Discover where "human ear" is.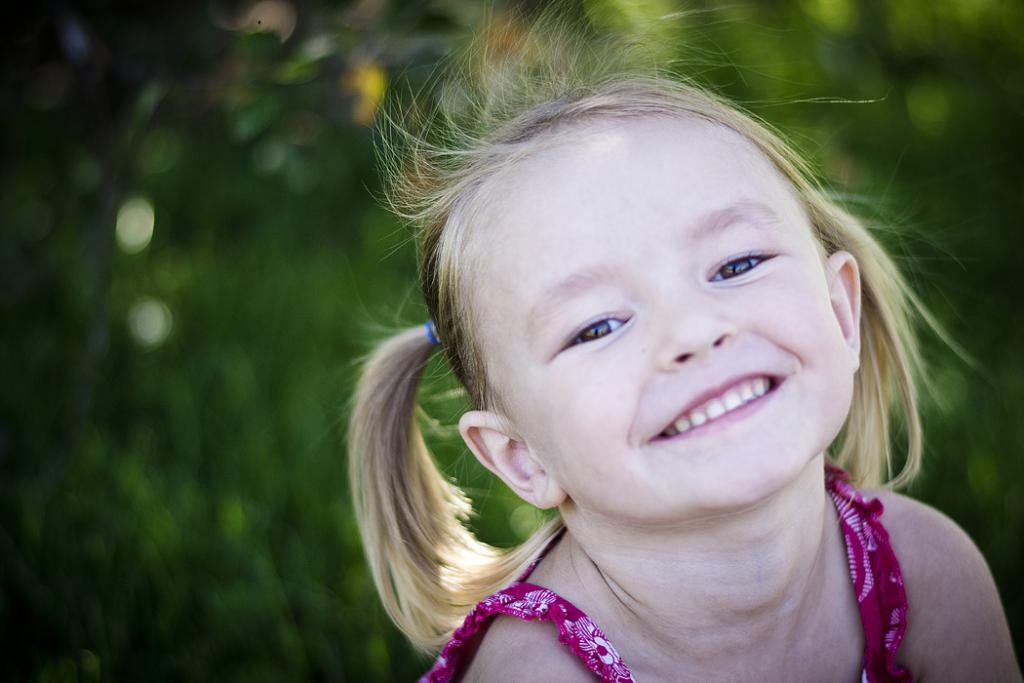
Discovered at (x1=823, y1=249, x2=862, y2=372).
